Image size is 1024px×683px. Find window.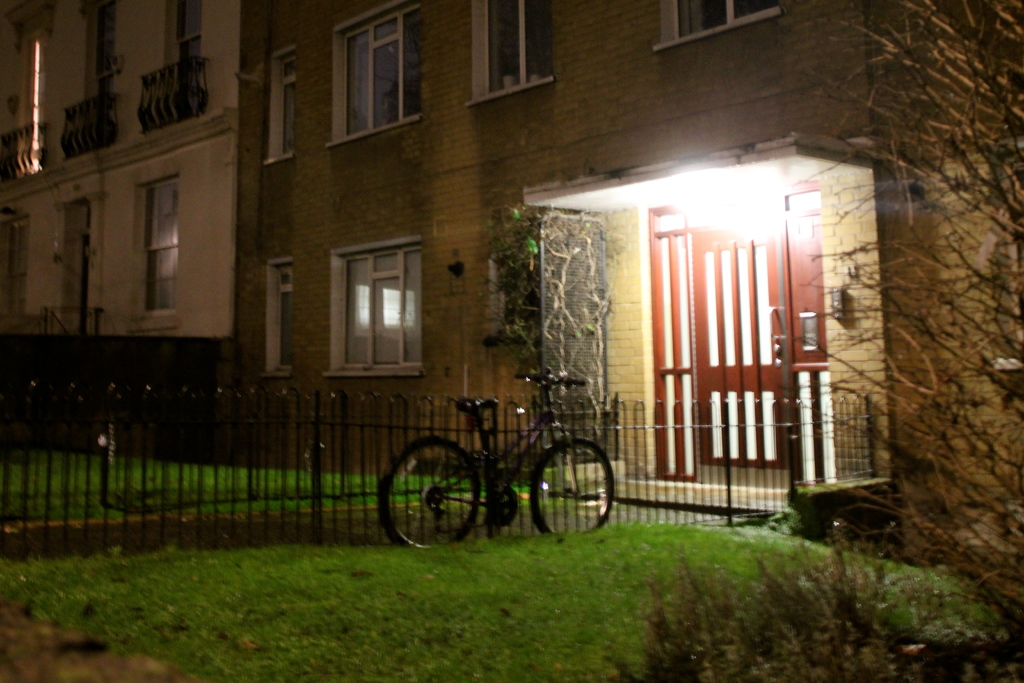
box=[147, 177, 184, 315].
